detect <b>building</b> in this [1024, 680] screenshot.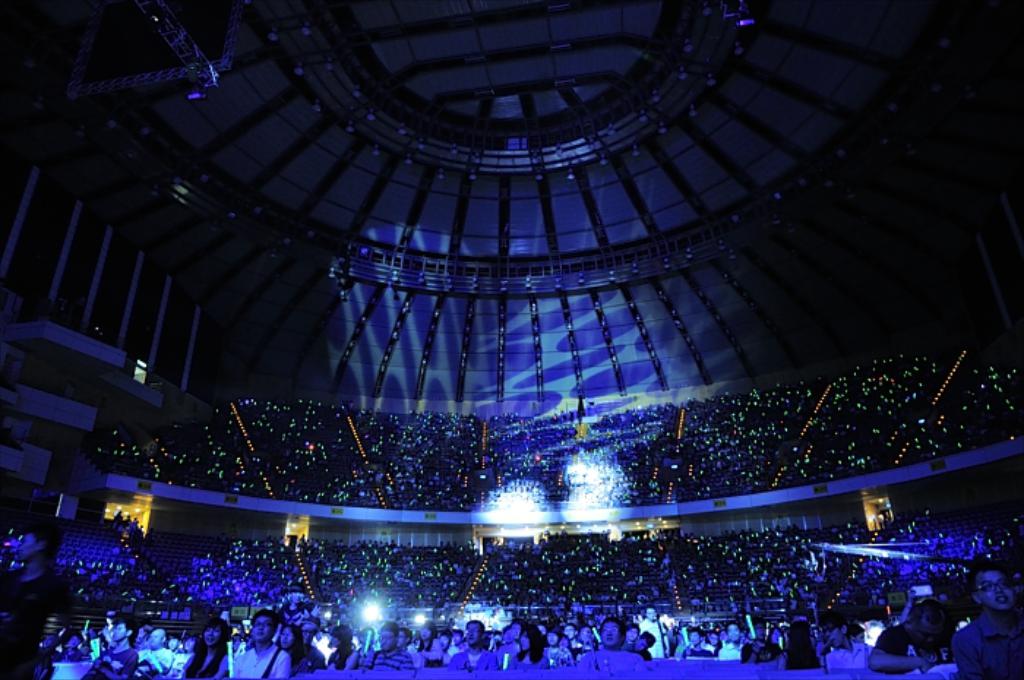
Detection: (0, 0, 1023, 679).
